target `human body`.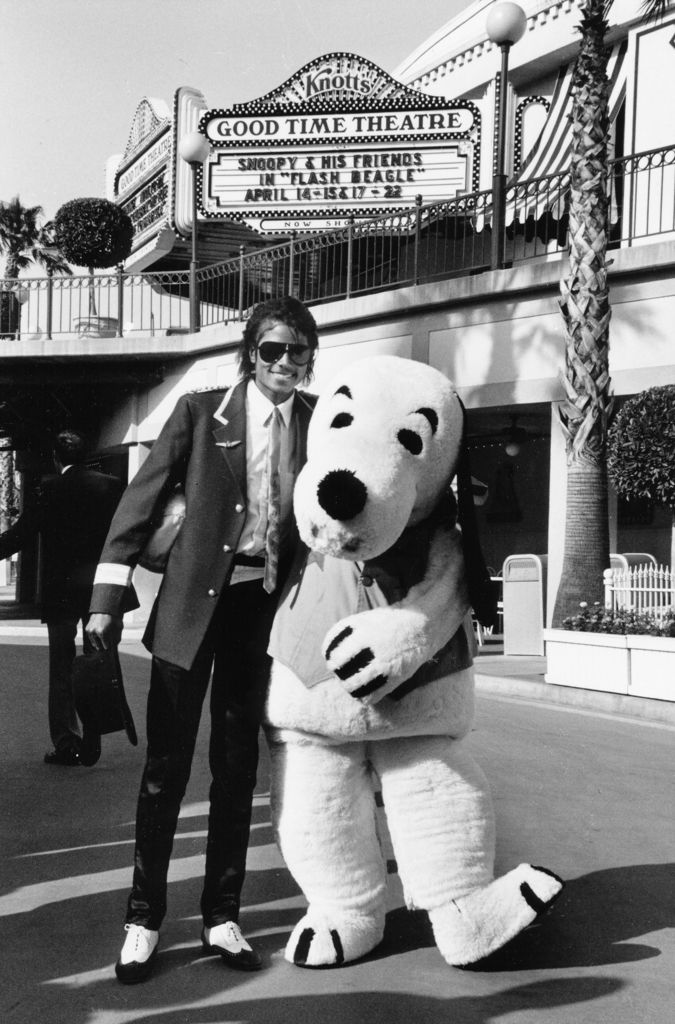
Target region: pyautogui.locateOnScreen(83, 299, 456, 991).
